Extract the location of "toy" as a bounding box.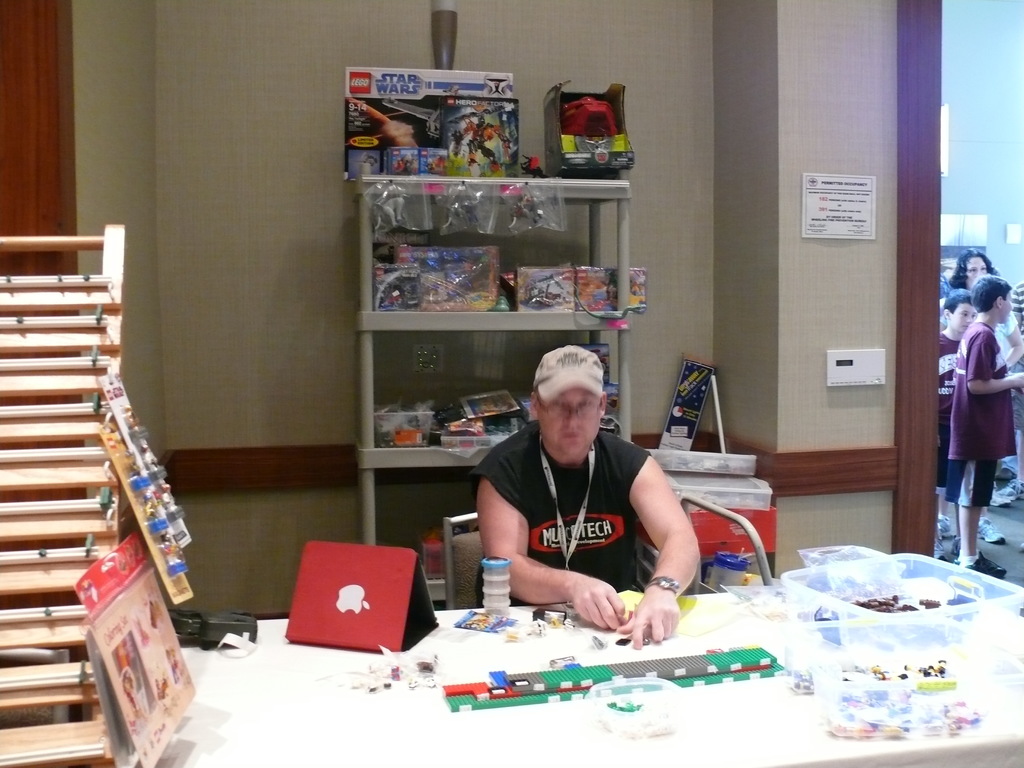
x1=376, y1=193, x2=406, y2=229.
